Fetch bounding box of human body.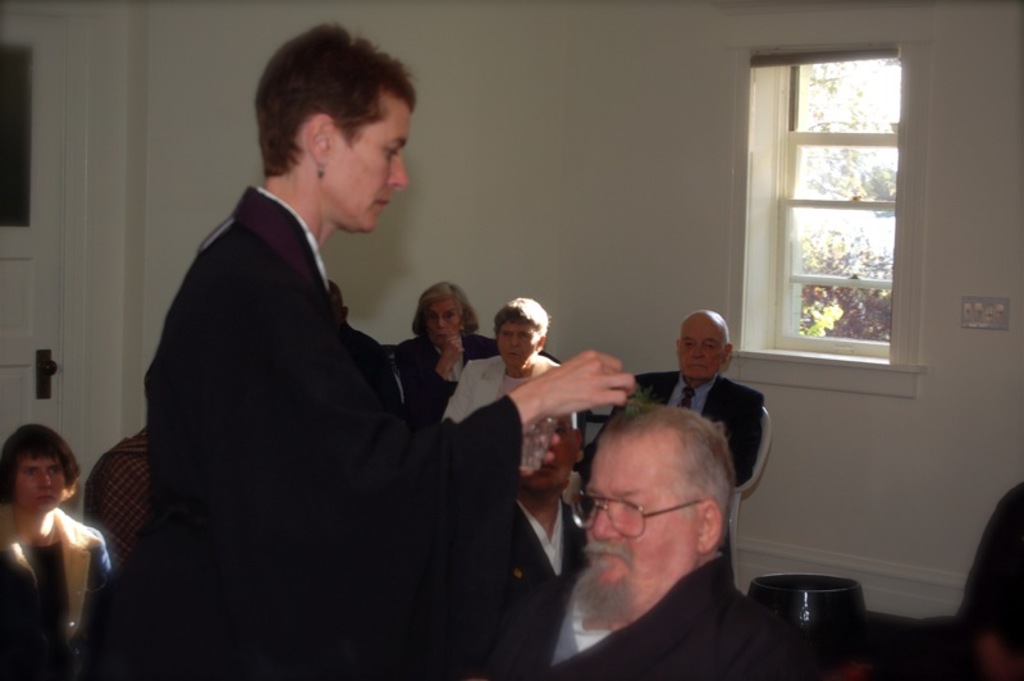
Bbox: box(0, 417, 104, 680).
